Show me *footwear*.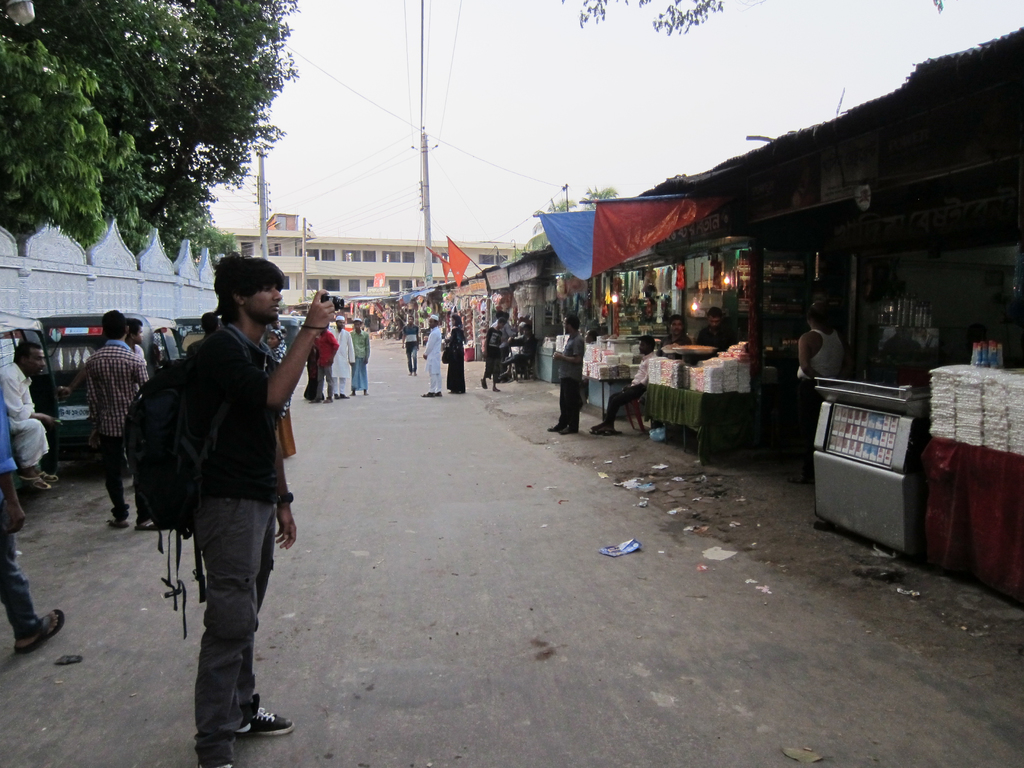
*footwear* is here: bbox=(600, 429, 615, 440).
